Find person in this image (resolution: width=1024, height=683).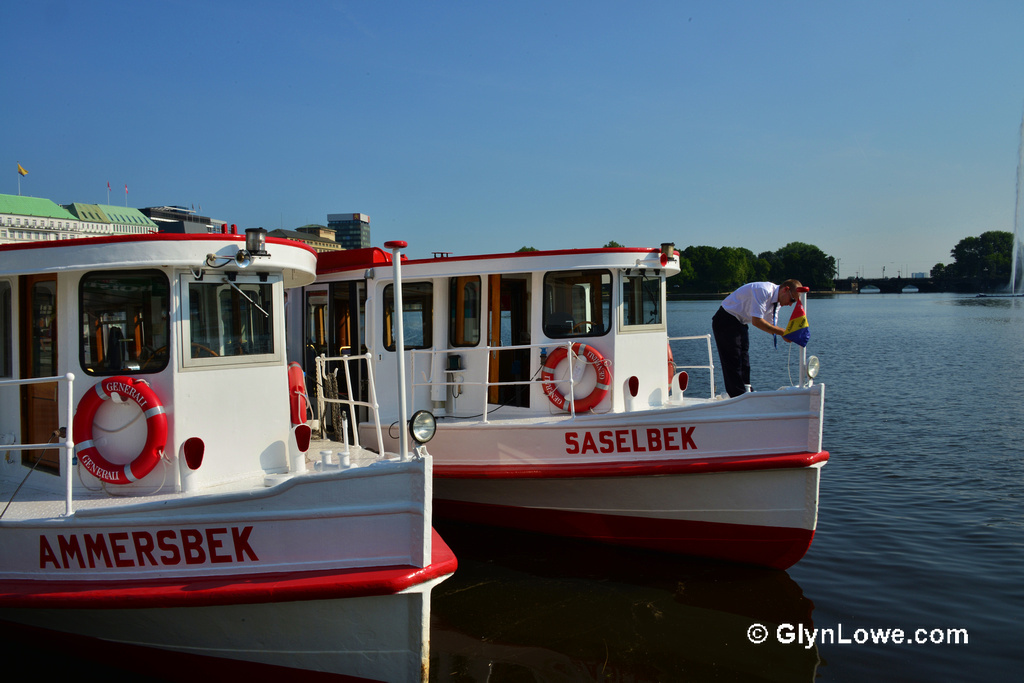
box(710, 279, 807, 399).
